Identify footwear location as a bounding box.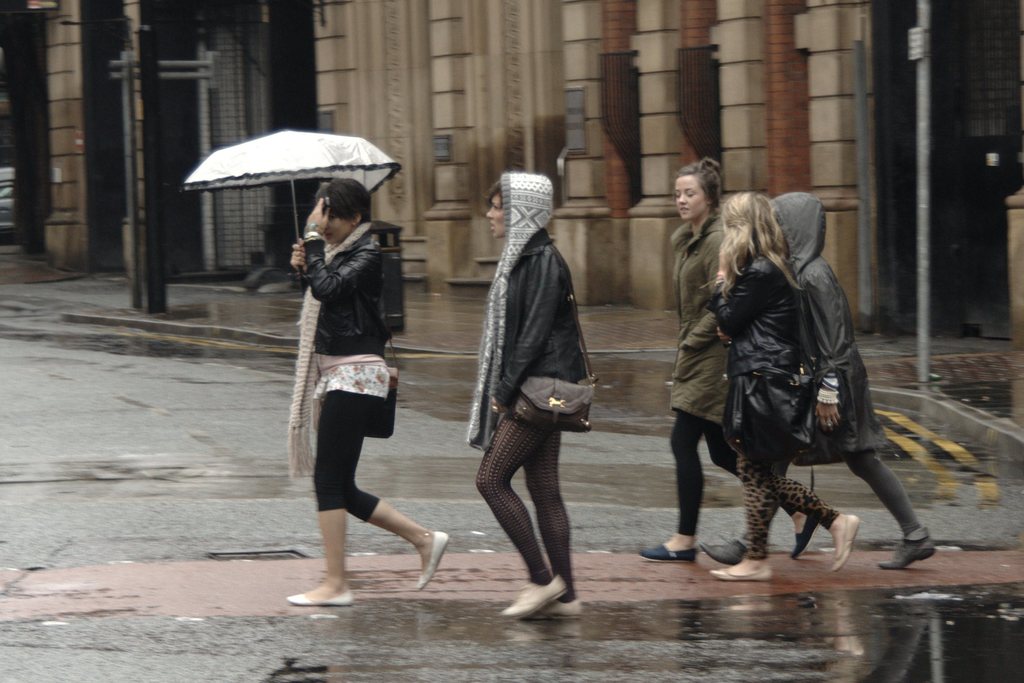
x1=547, y1=598, x2=584, y2=609.
